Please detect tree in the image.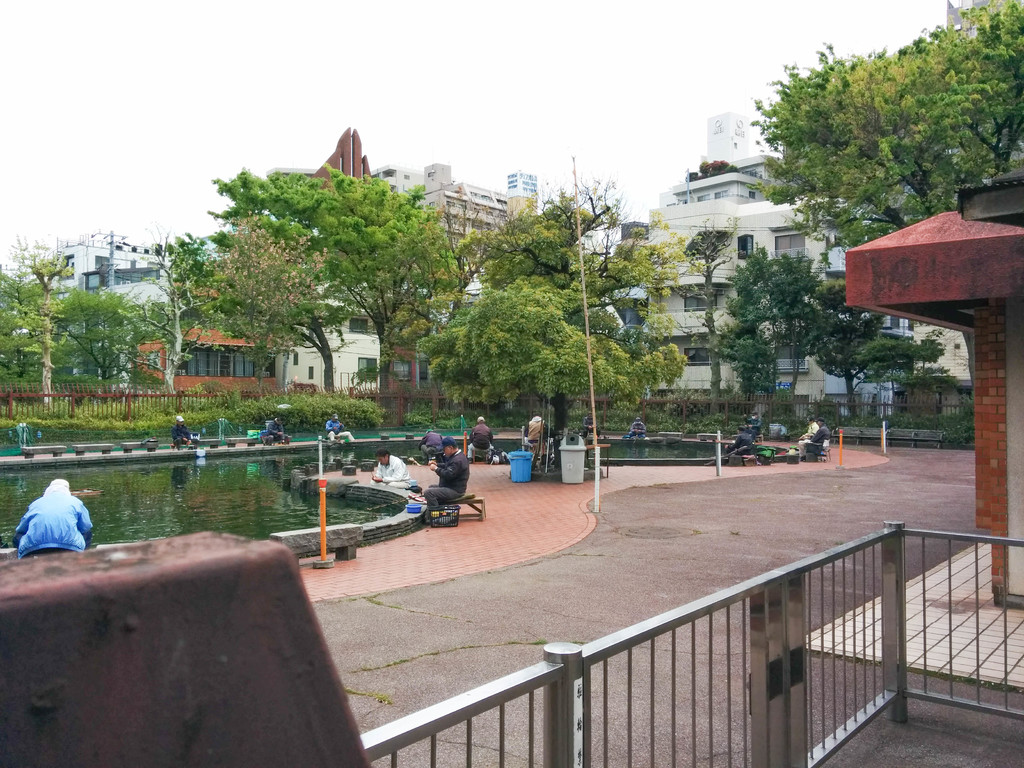
(left=46, top=282, right=188, bottom=383).
